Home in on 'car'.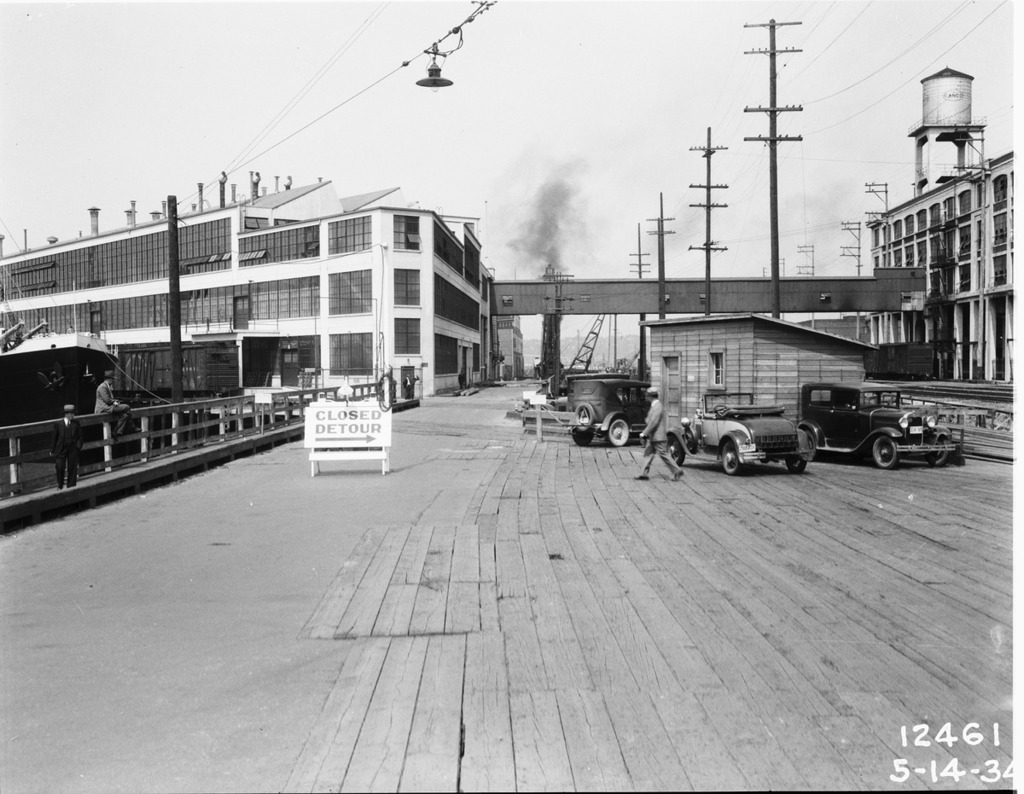
Homed in at {"left": 567, "top": 373, "right": 656, "bottom": 446}.
